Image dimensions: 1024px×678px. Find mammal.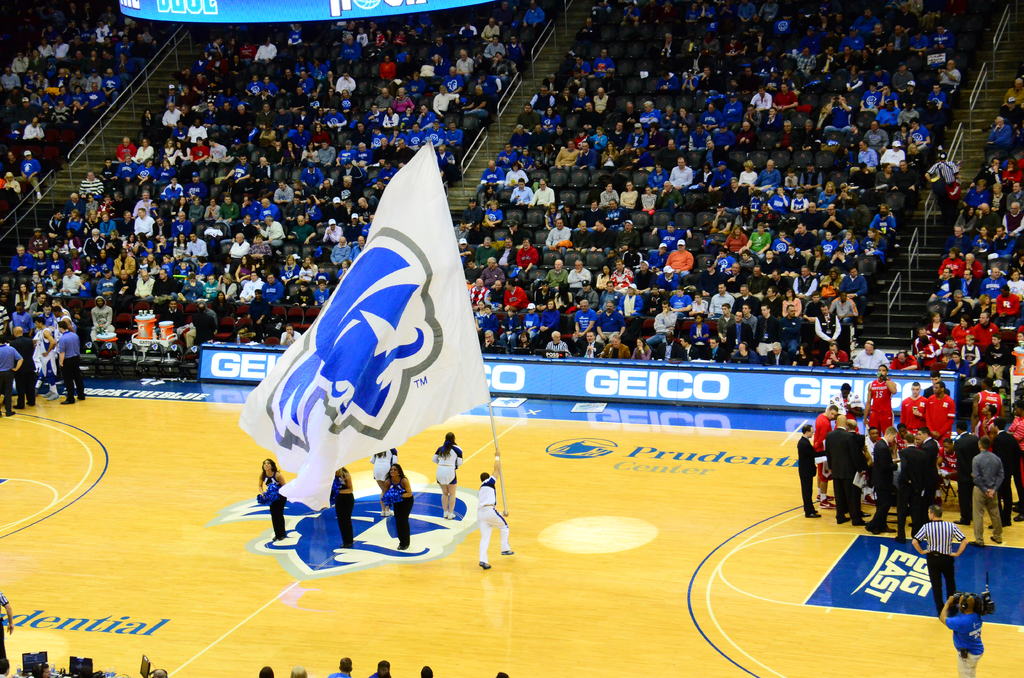
370:659:391:677.
